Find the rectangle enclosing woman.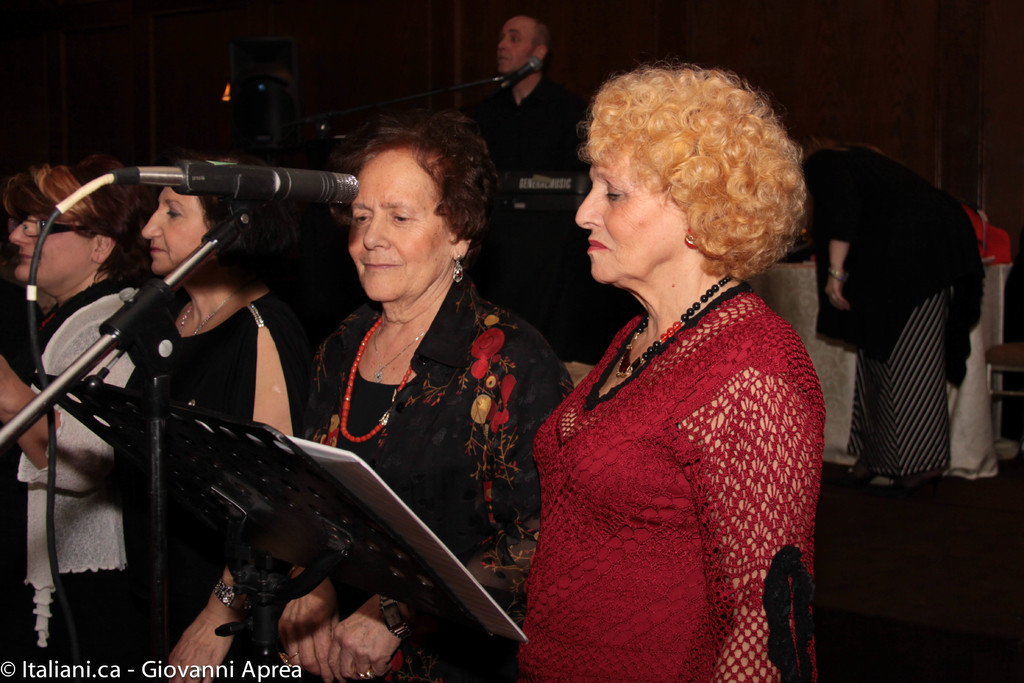
[x1=273, y1=110, x2=576, y2=682].
